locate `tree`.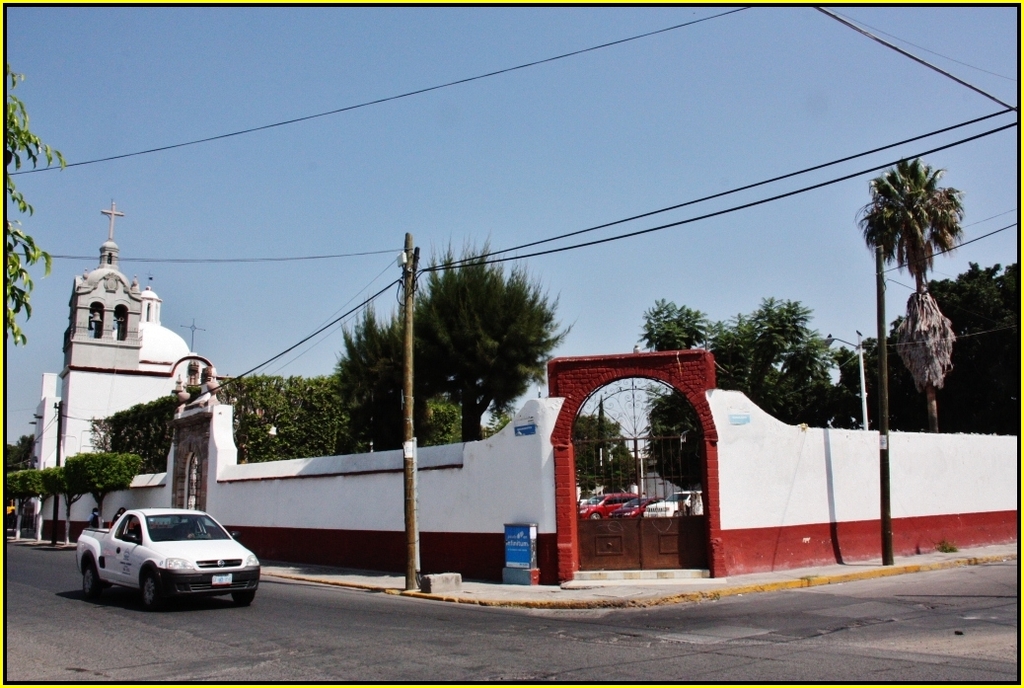
Bounding box: 846 154 971 429.
